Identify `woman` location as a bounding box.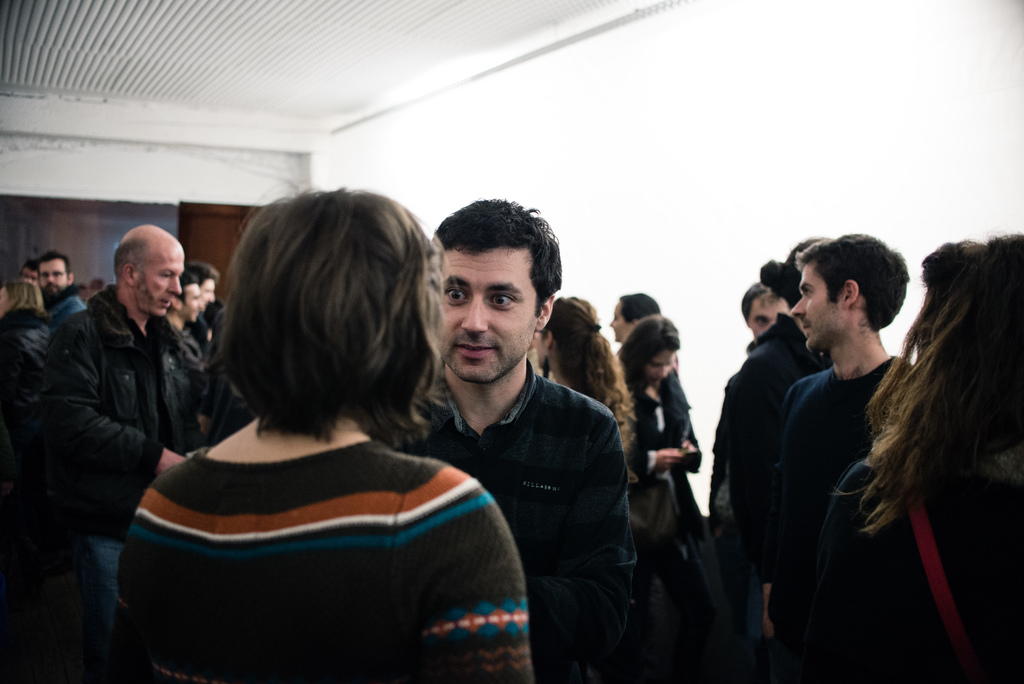
[x1=806, y1=232, x2=1023, y2=683].
